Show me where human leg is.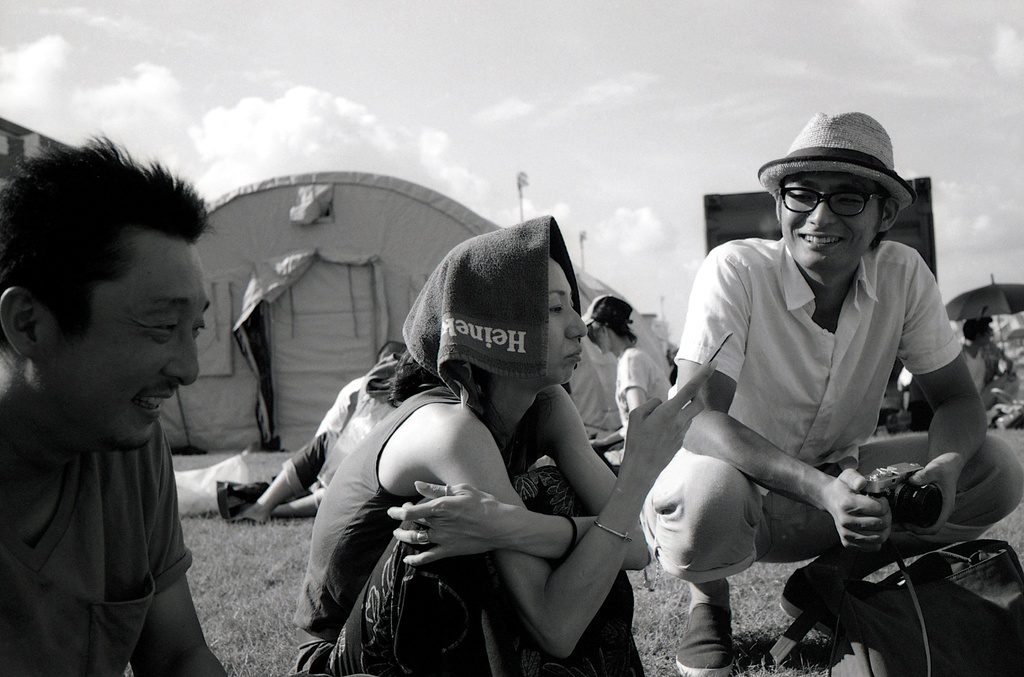
human leg is at locate(624, 442, 767, 676).
